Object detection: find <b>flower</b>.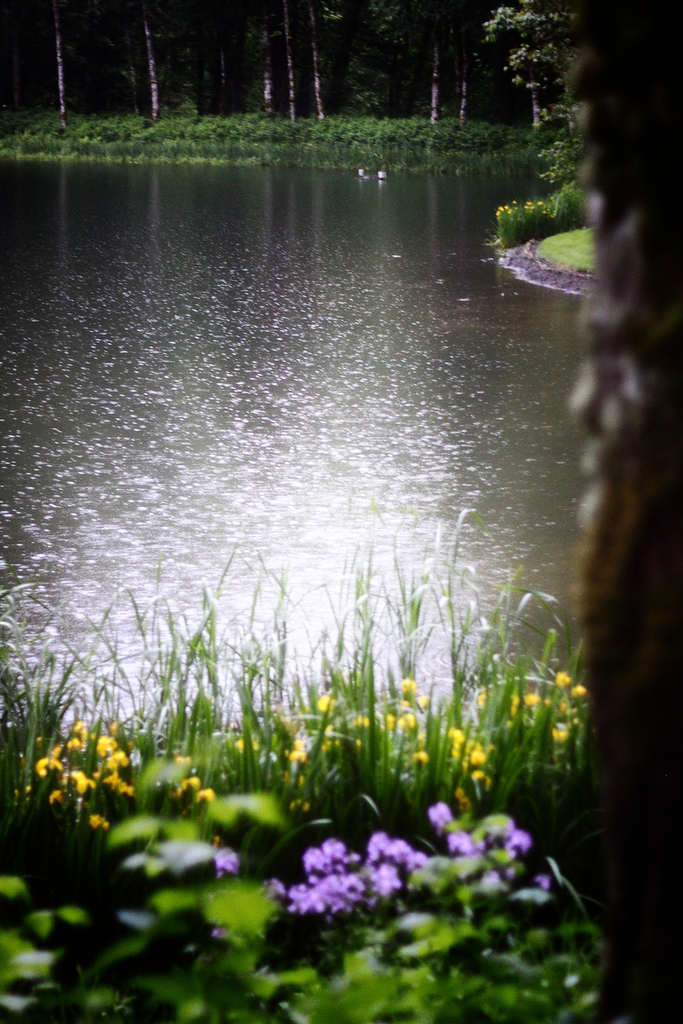
{"x1": 76, "y1": 718, "x2": 91, "y2": 744}.
